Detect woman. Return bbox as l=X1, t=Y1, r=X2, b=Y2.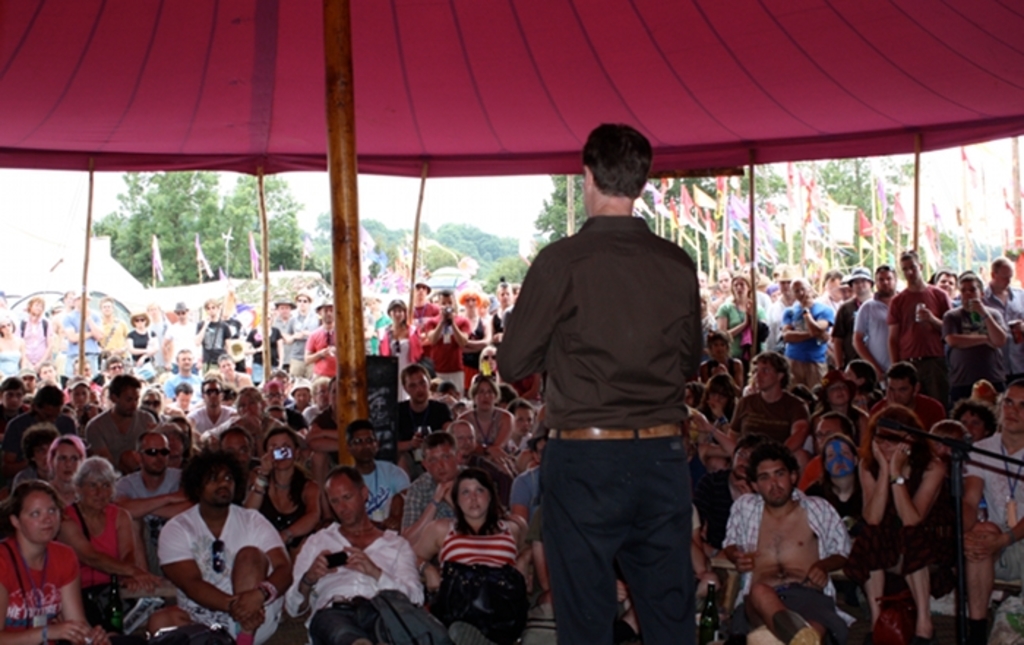
l=951, t=401, r=998, b=442.
